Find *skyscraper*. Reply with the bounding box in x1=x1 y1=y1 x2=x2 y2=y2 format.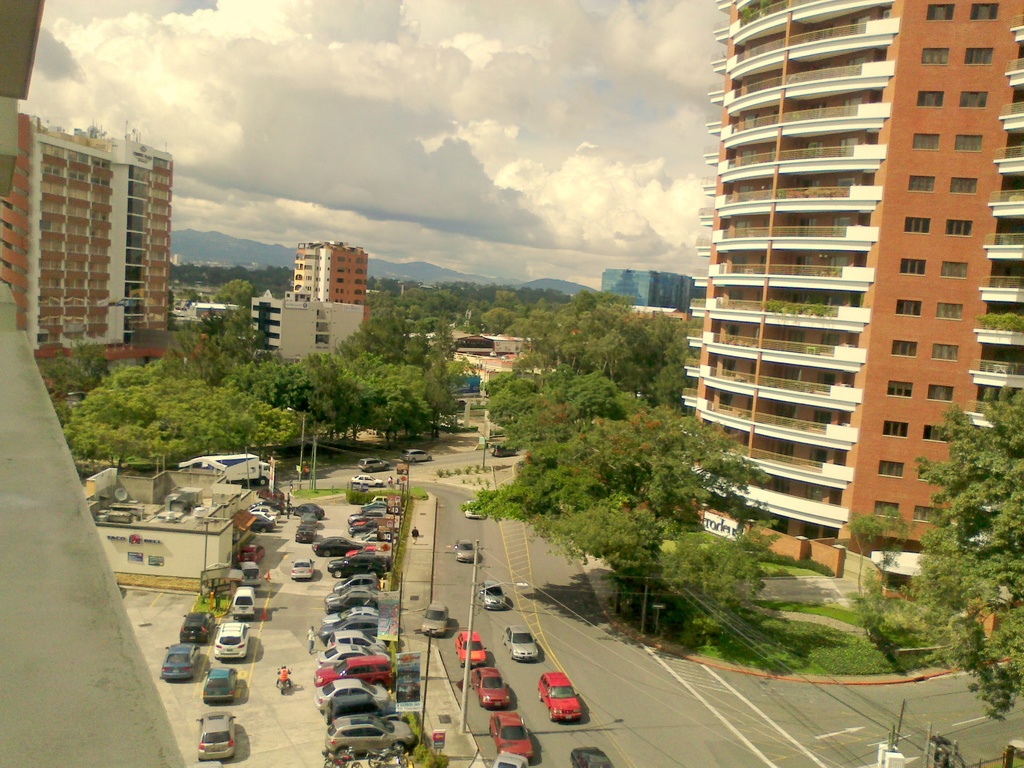
x1=294 y1=234 x2=371 y2=319.
